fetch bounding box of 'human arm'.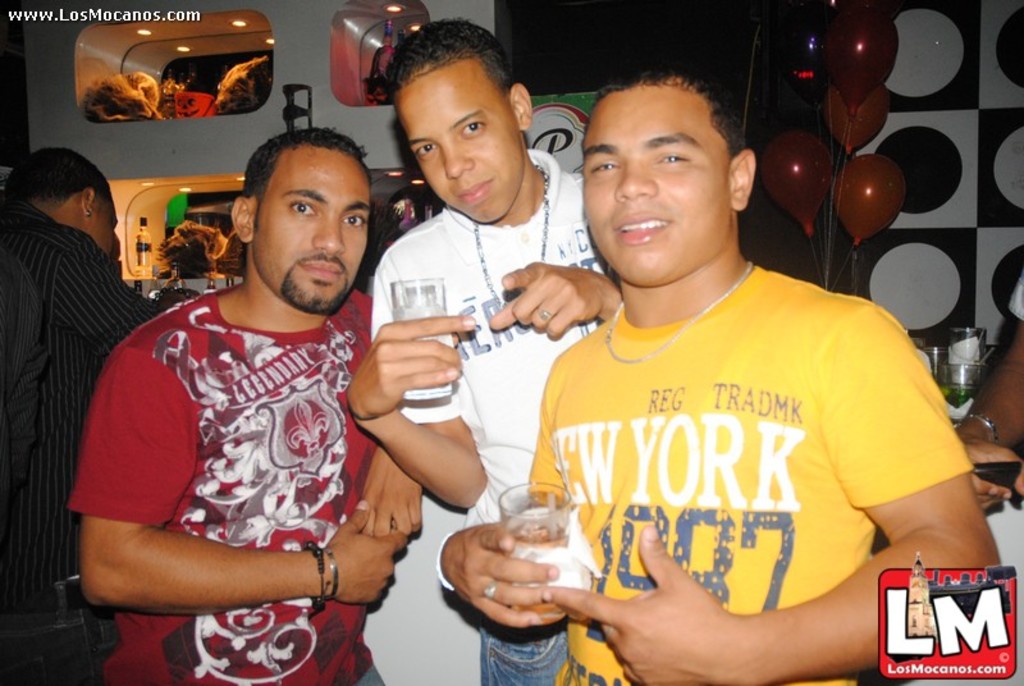
Bbox: (left=351, top=242, right=484, bottom=516).
